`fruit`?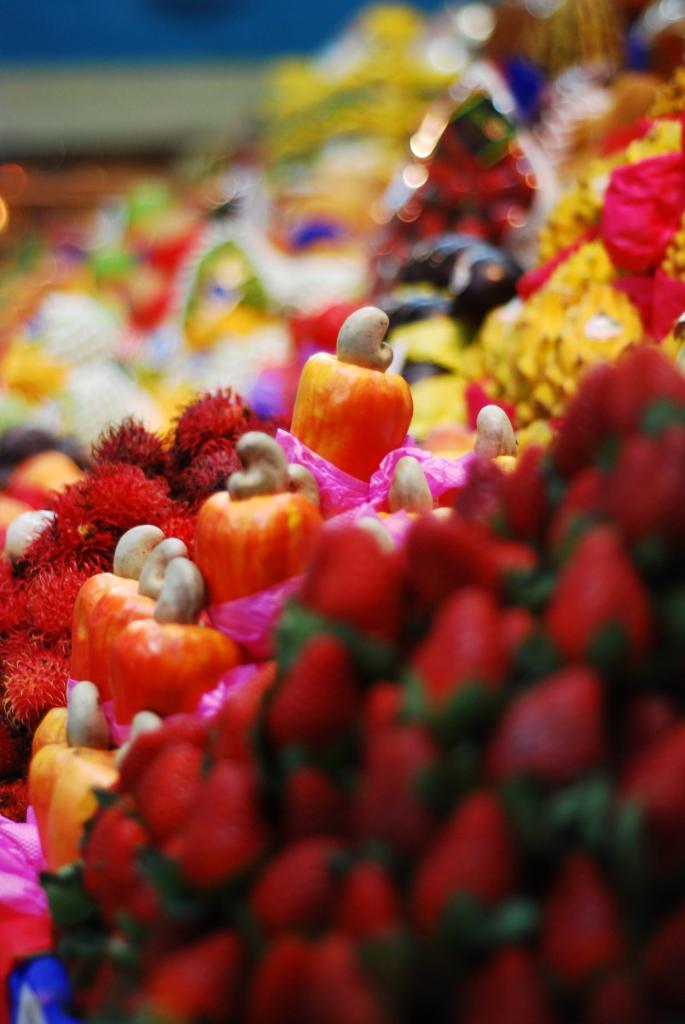
[98,571,224,709]
